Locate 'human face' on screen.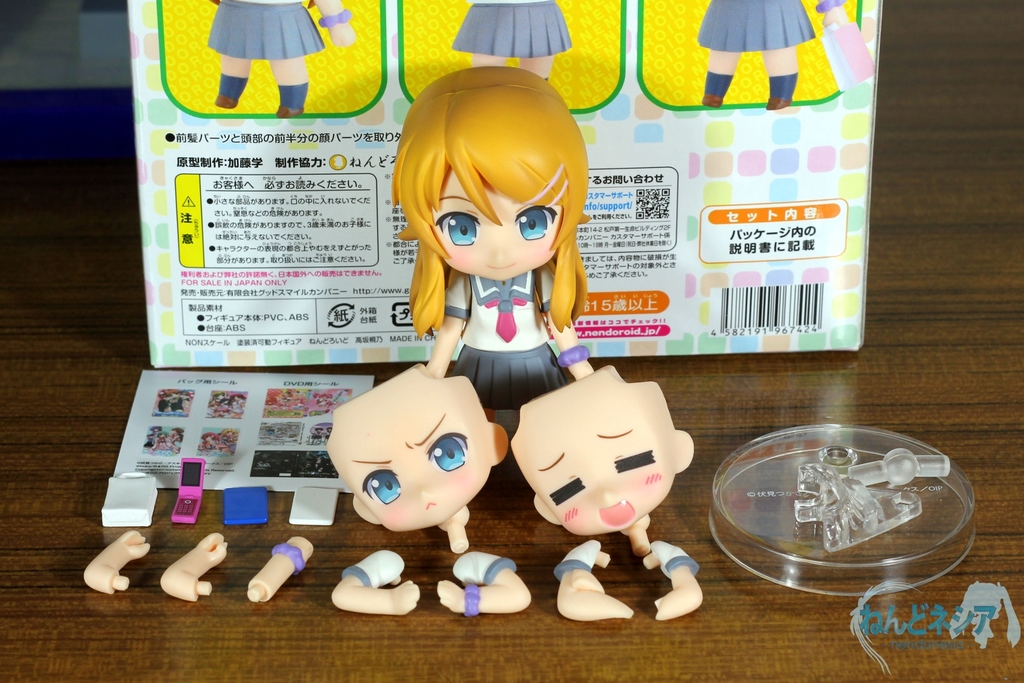
On screen at <bbox>509, 362, 674, 530</bbox>.
